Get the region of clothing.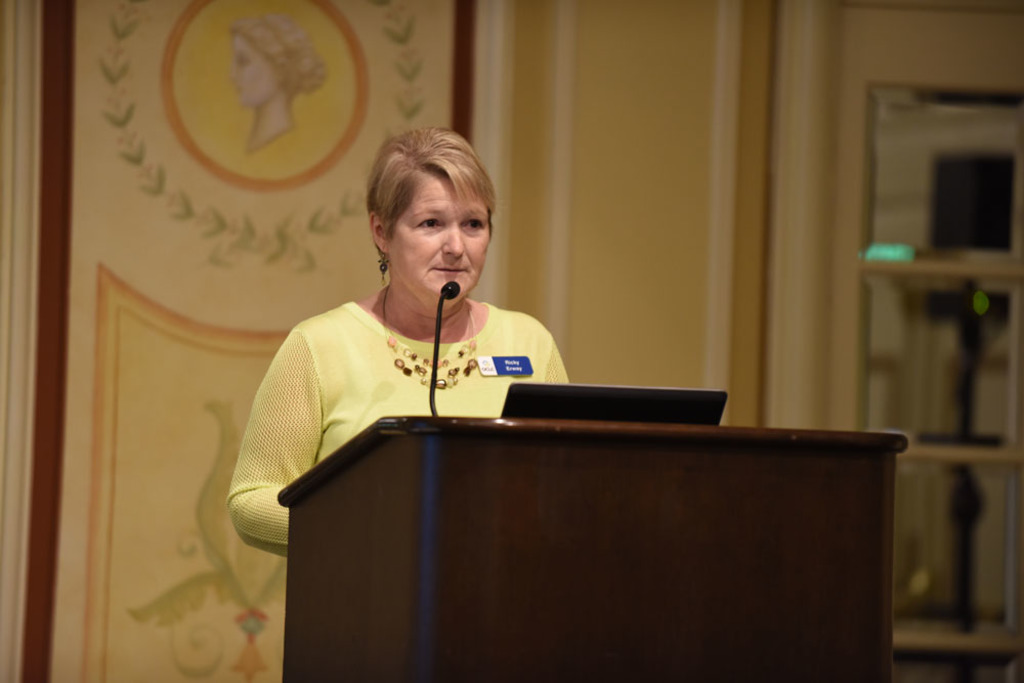
[248,246,580,514].
